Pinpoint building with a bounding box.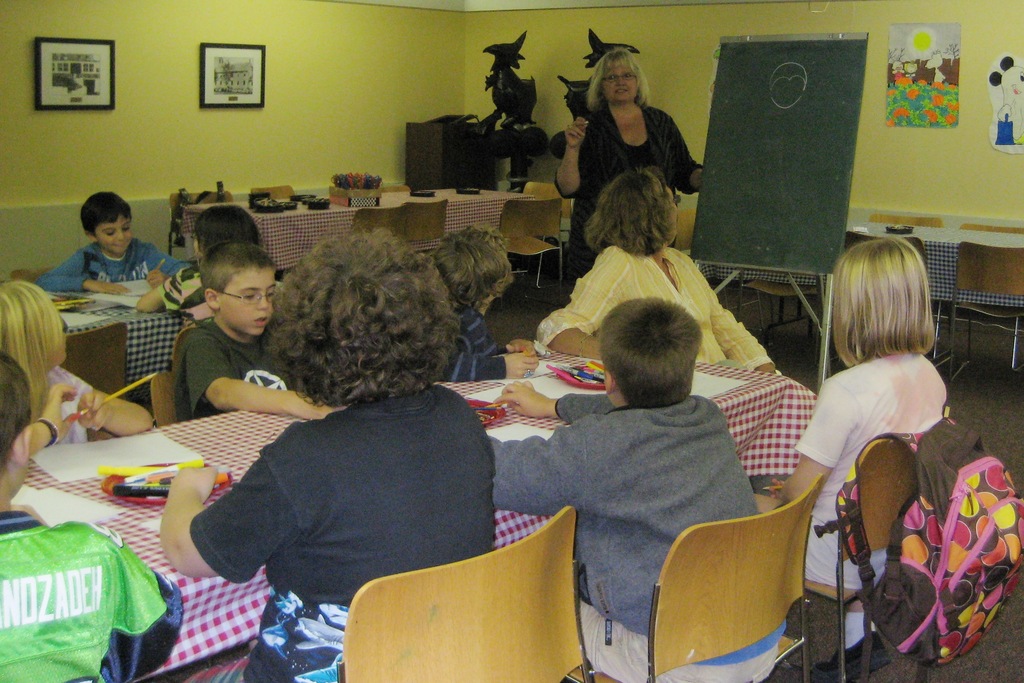
0, 0, 1023, 682.
